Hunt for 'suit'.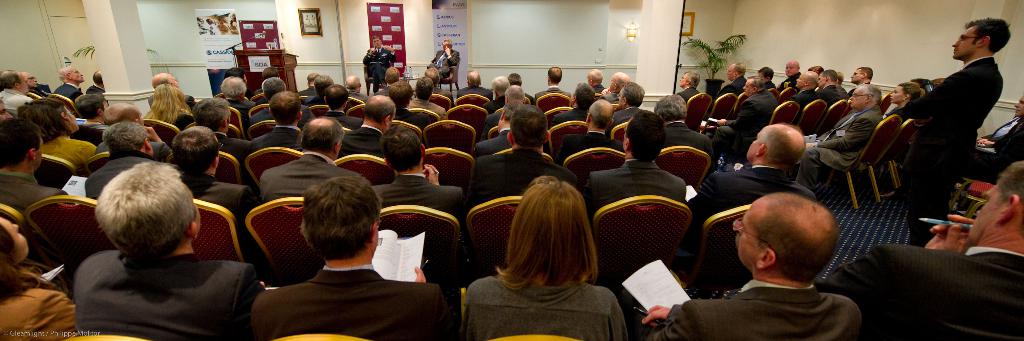
Hunted down at <box>825,244,1023,340</box>.
